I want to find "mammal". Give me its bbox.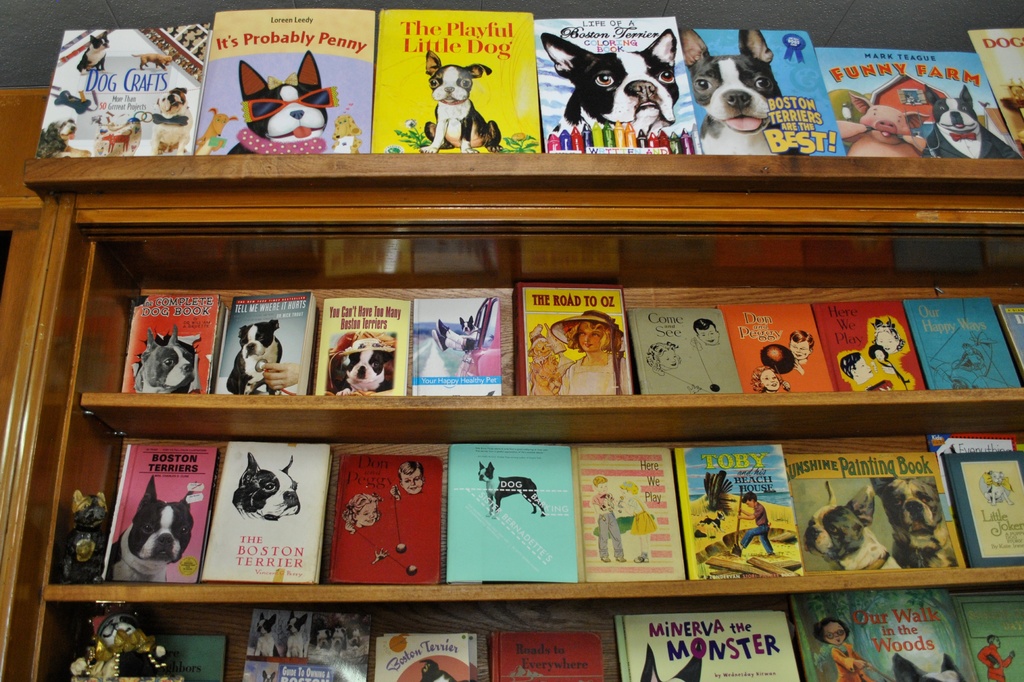
<box>645,339,681,377</box>.
